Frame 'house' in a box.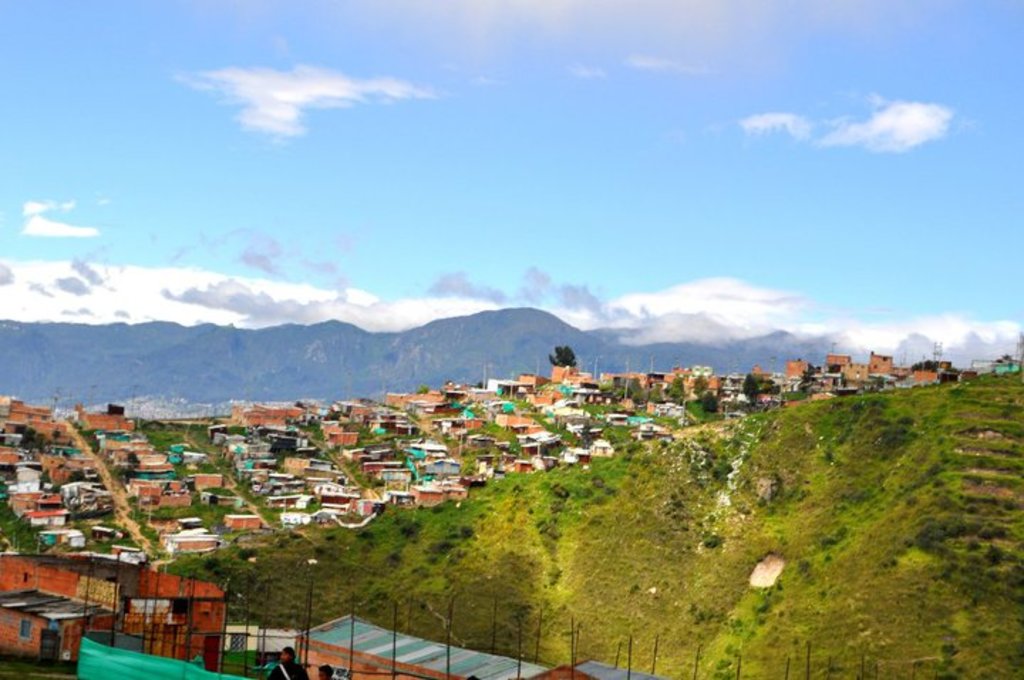
[114,444,174,468].
